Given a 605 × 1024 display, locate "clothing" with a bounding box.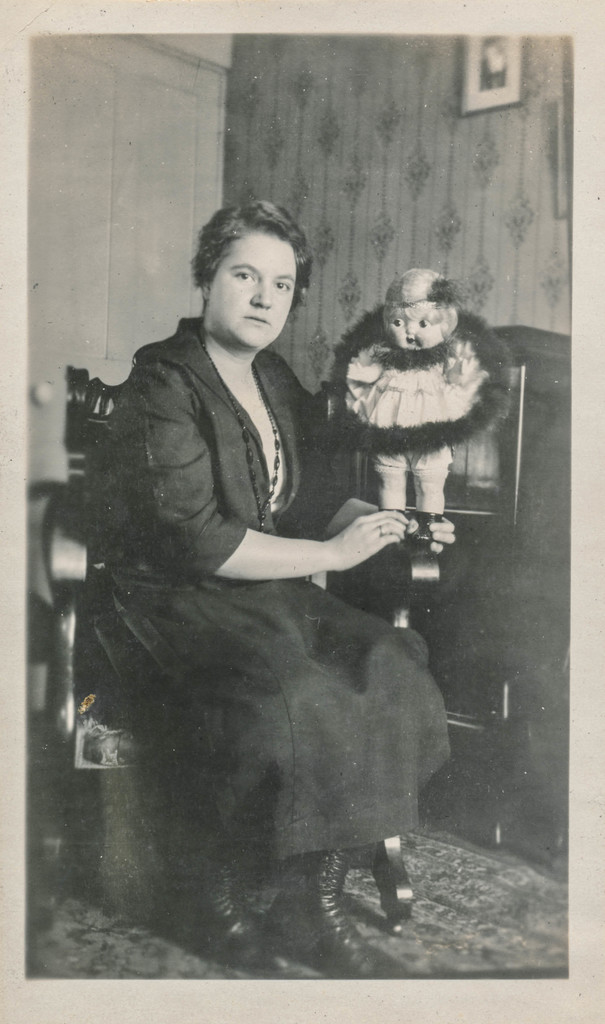
Located: [x1=54, y1=301, x2=440, y2=924].
